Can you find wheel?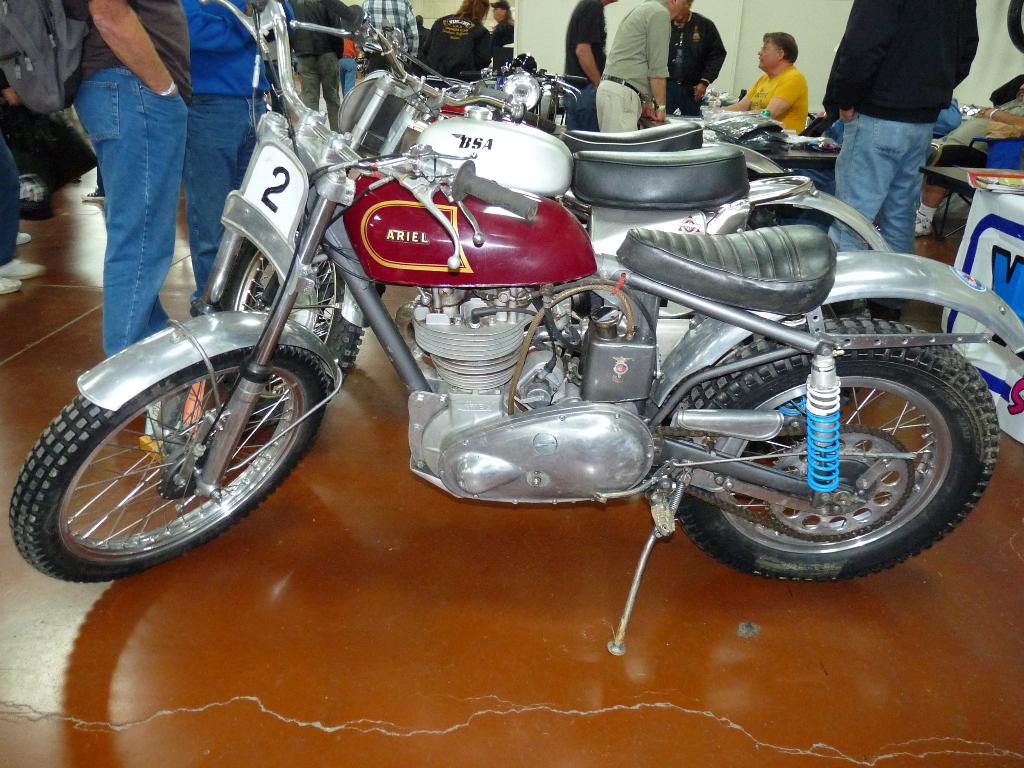
Yes, bounding box: left=650, top=318, right=1000, bottom=582.
